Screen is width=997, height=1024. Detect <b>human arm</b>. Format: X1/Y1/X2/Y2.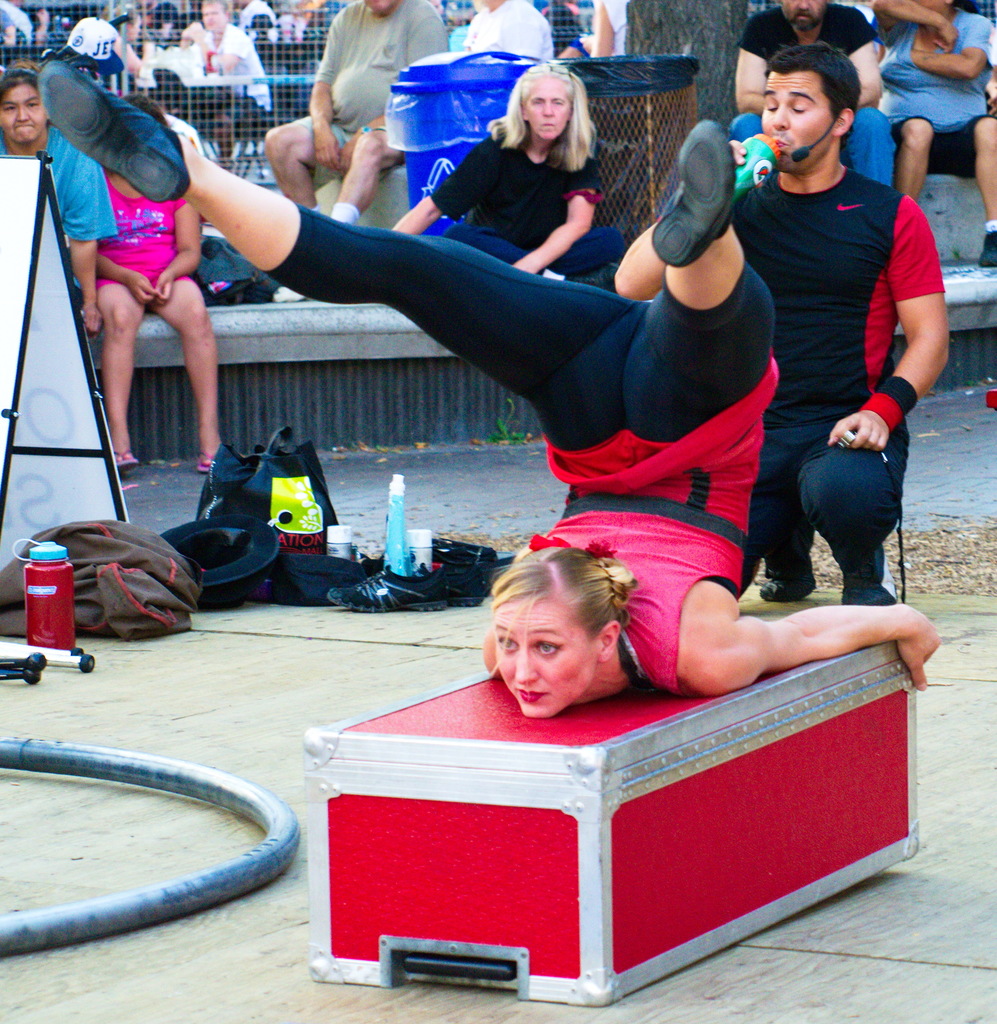
909/11/991/81.
